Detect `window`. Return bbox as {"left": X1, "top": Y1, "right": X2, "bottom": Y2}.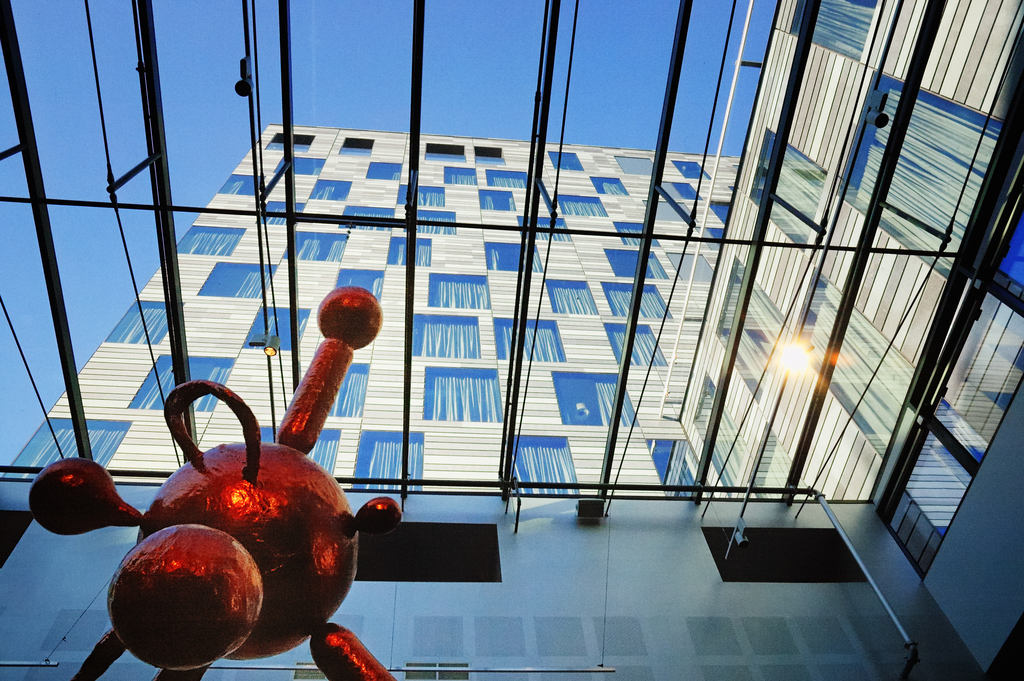
{"left": 399, "top": 183, "right": 446, "bottom": 206}.
